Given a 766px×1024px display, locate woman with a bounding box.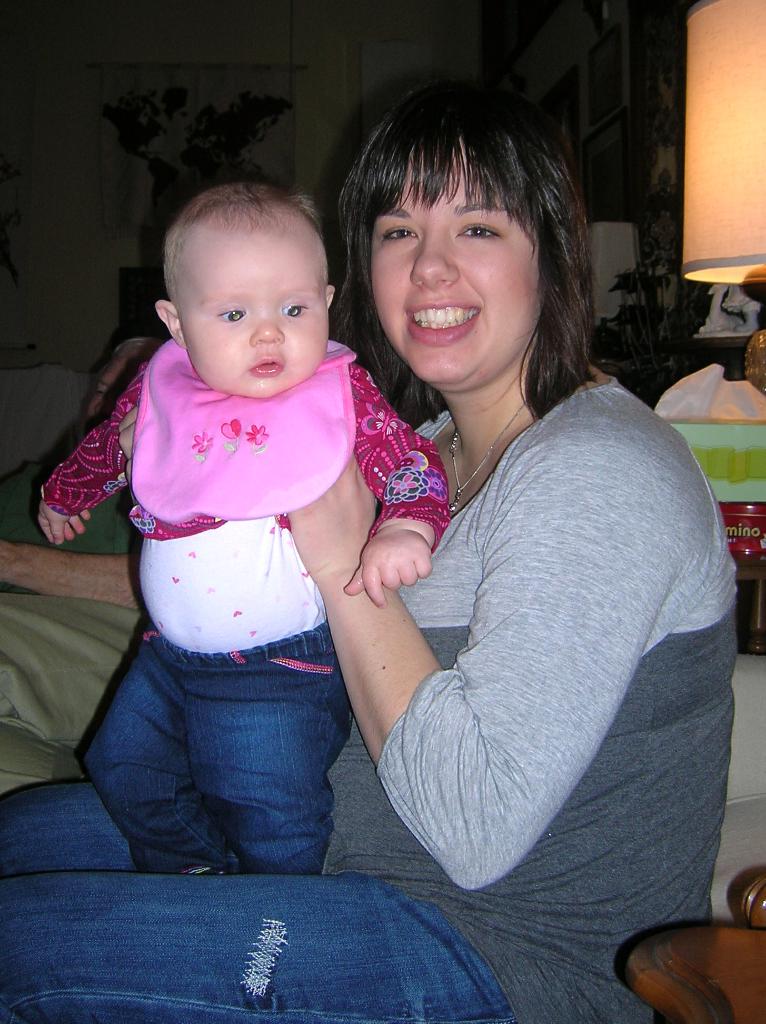
Located: {"x1": 0, "y1": 31, "x2": 765, "y2": 1023}.
